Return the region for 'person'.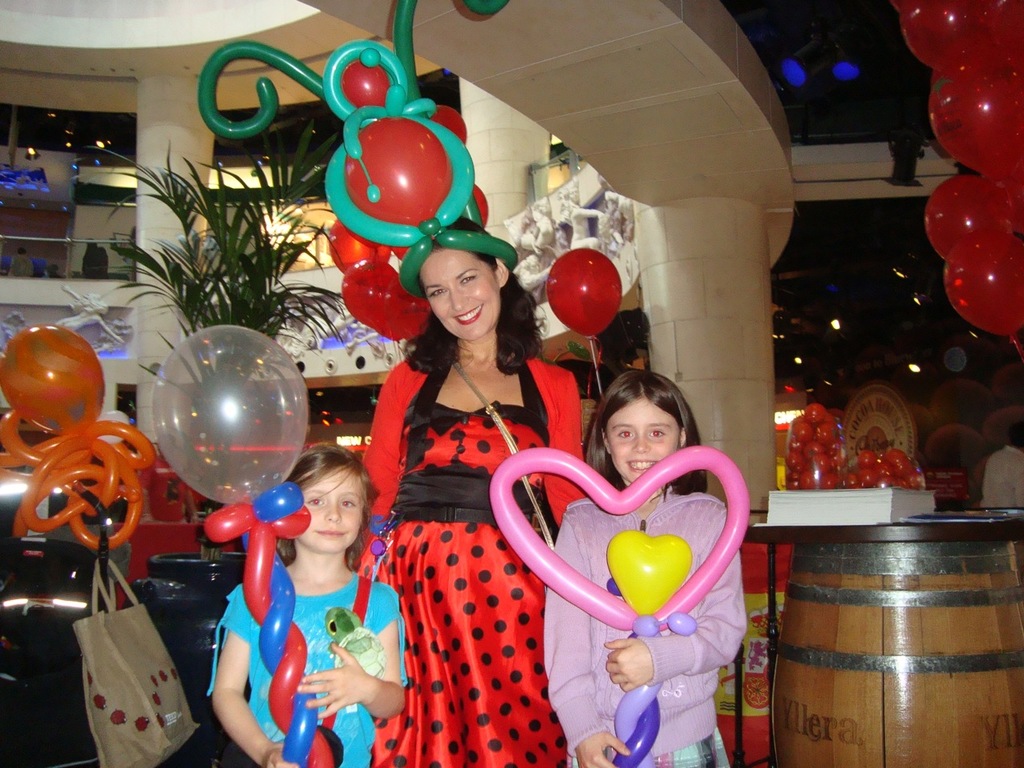
region(197, 0, 589, 767).
